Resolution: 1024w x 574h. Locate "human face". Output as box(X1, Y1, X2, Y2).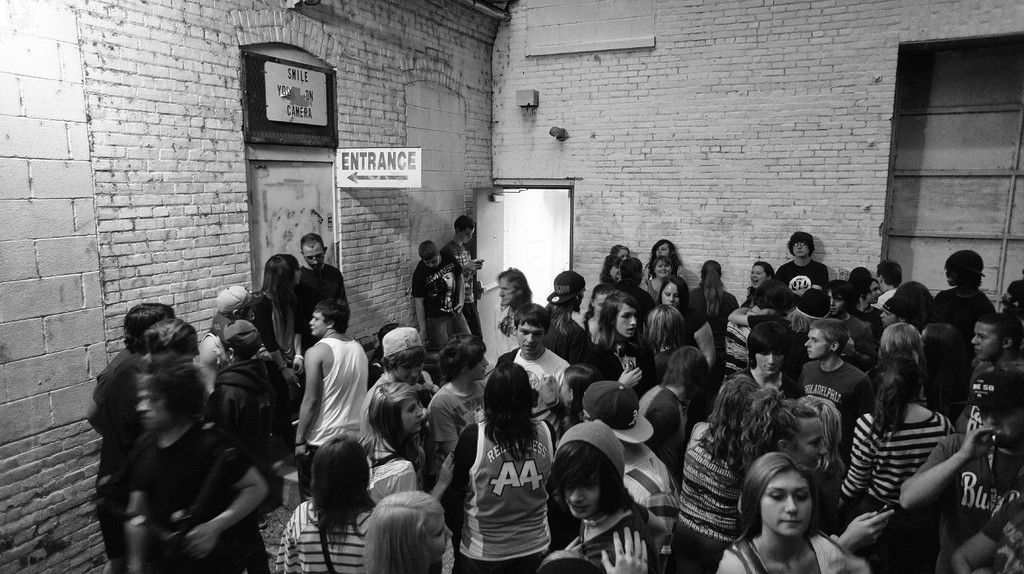
box(515, 316, 546, 359).
